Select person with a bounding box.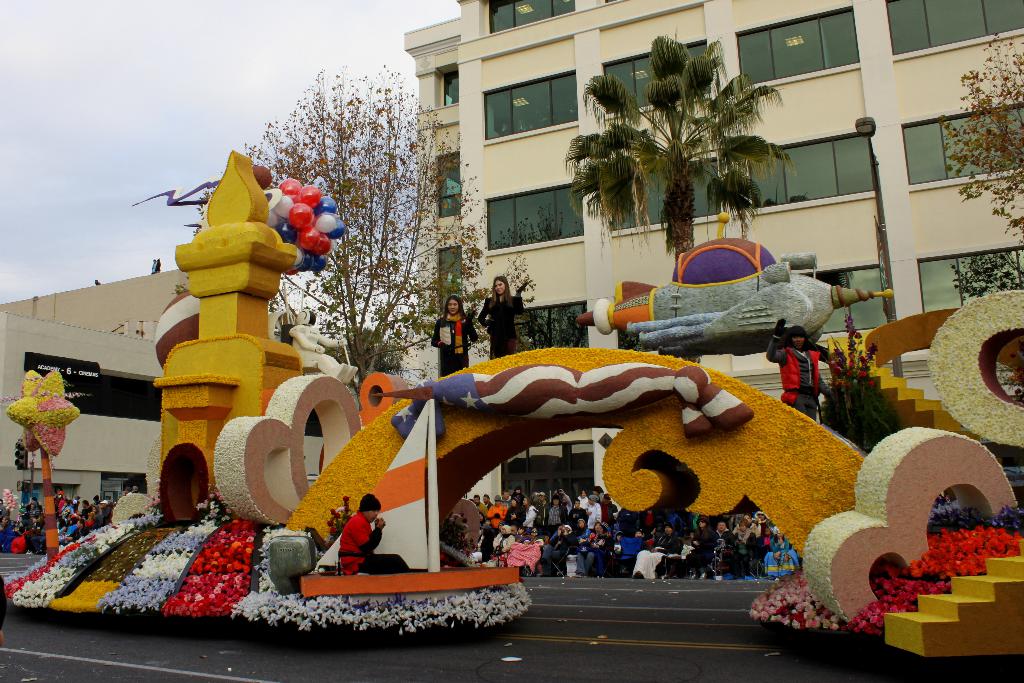
rect(335, 495, 412, 577).
